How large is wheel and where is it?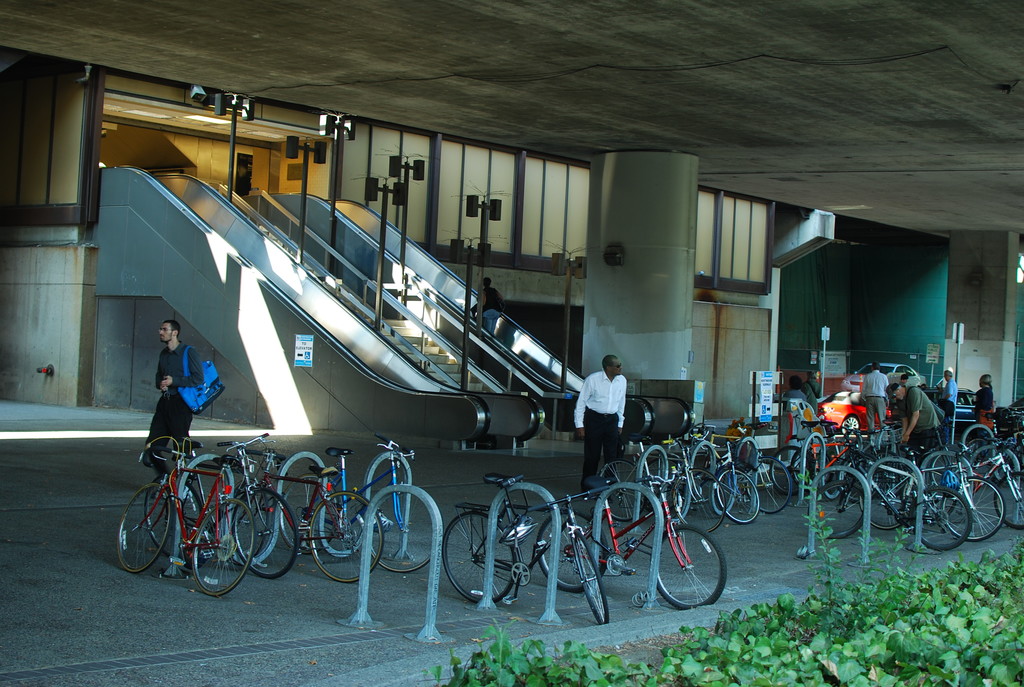
Bounding box: (230,484,303,580).
